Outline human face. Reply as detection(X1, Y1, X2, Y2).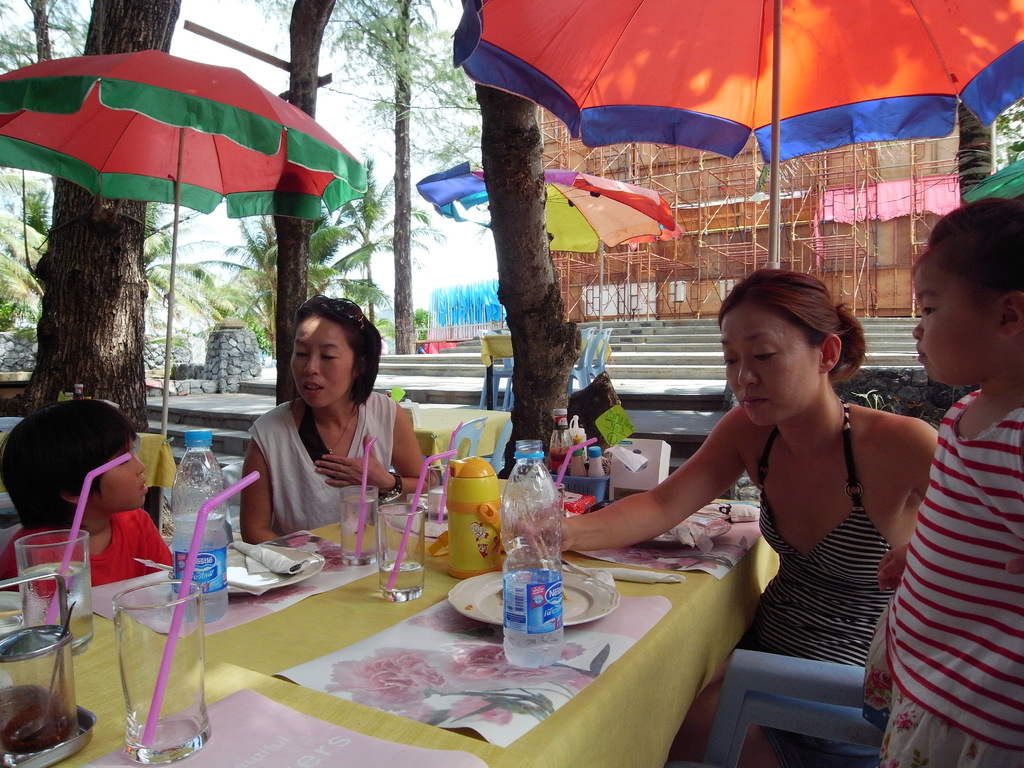
detection(292, 316, 352, 410).
